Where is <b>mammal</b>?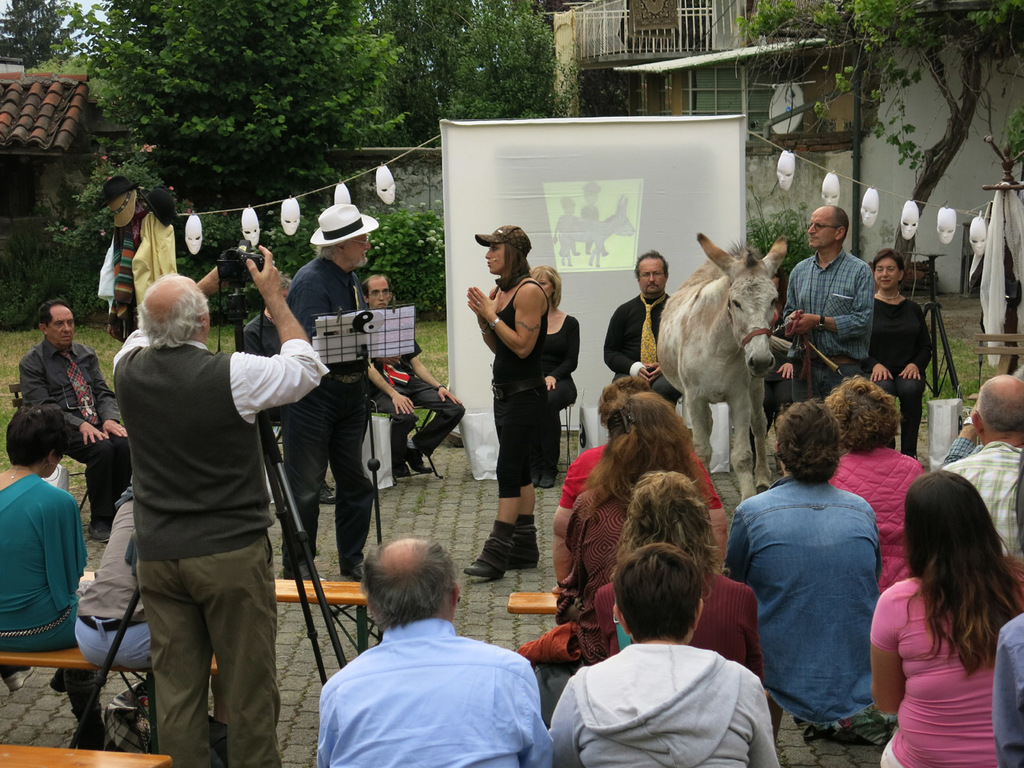
box(991, 462, 1023, 762).
